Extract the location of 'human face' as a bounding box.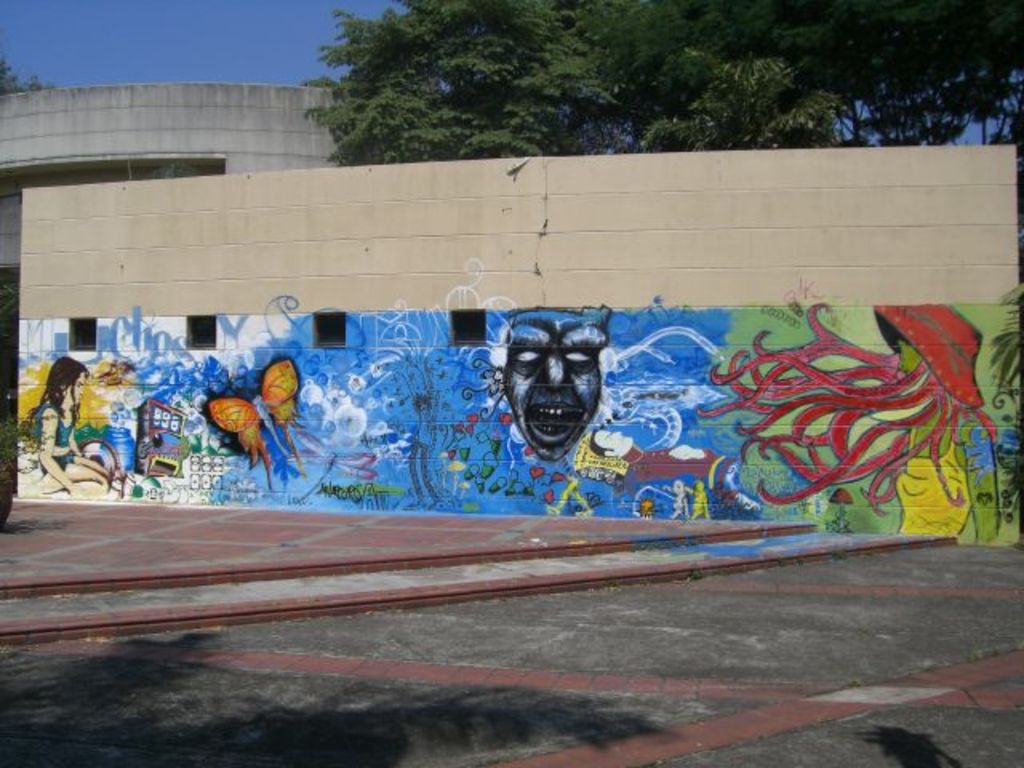
(x1=898, y1=336, x2=922, y2=368).
